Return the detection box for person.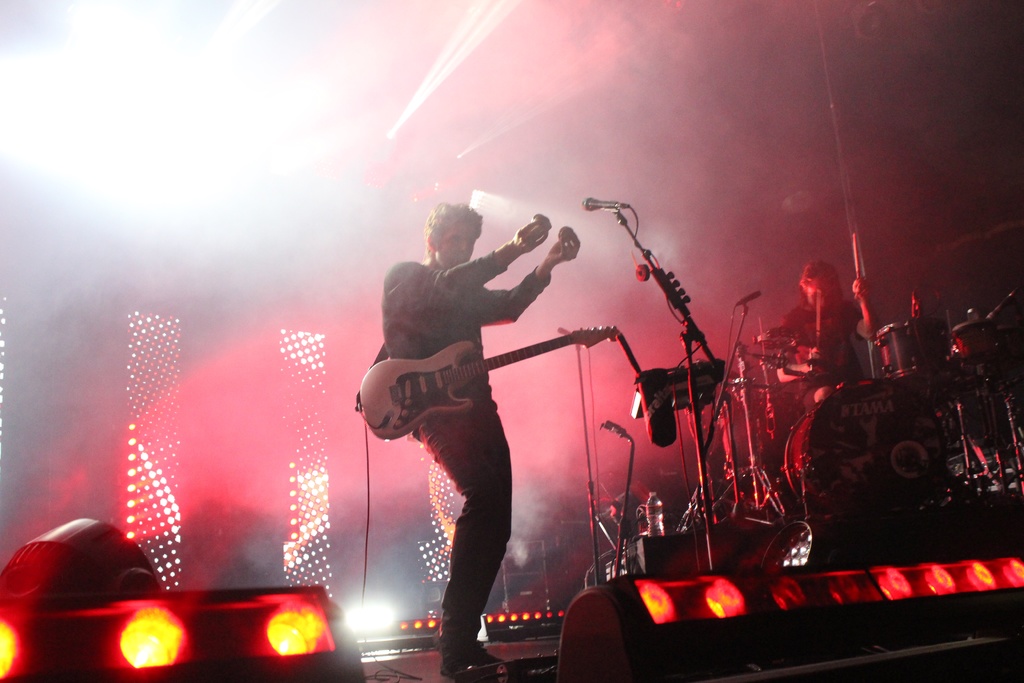
[379,174,558,659].
